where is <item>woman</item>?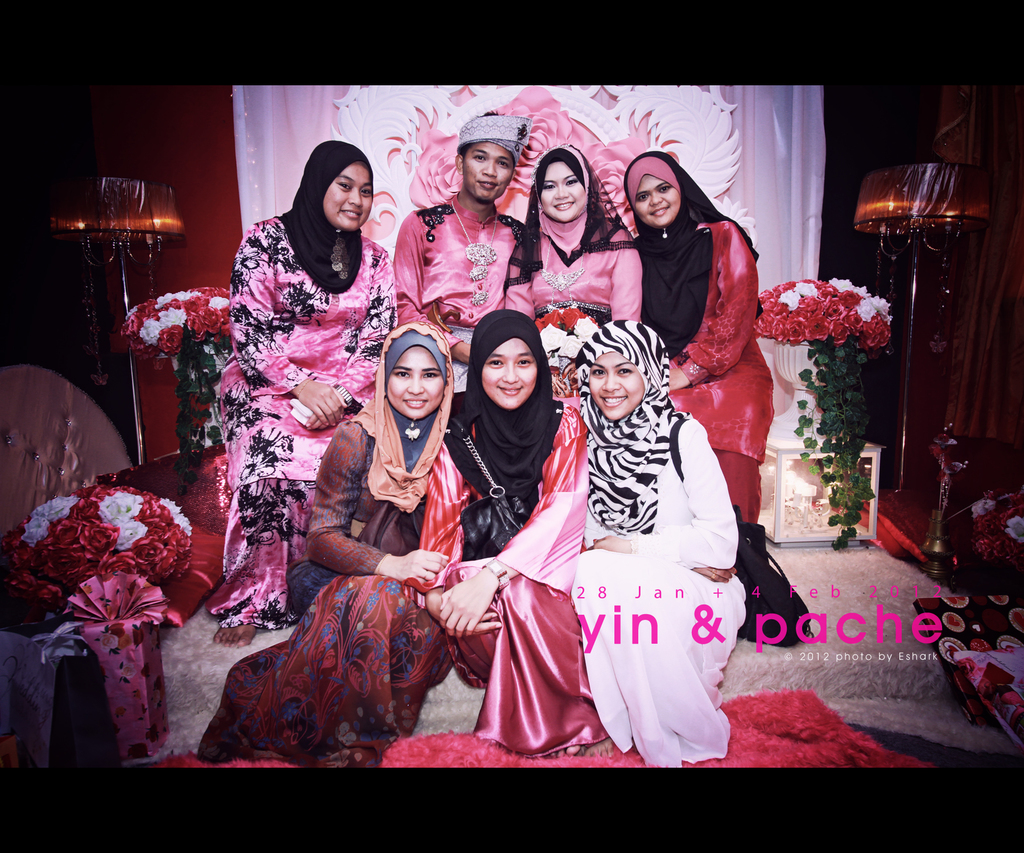
region(577, 312, 750, 768).
